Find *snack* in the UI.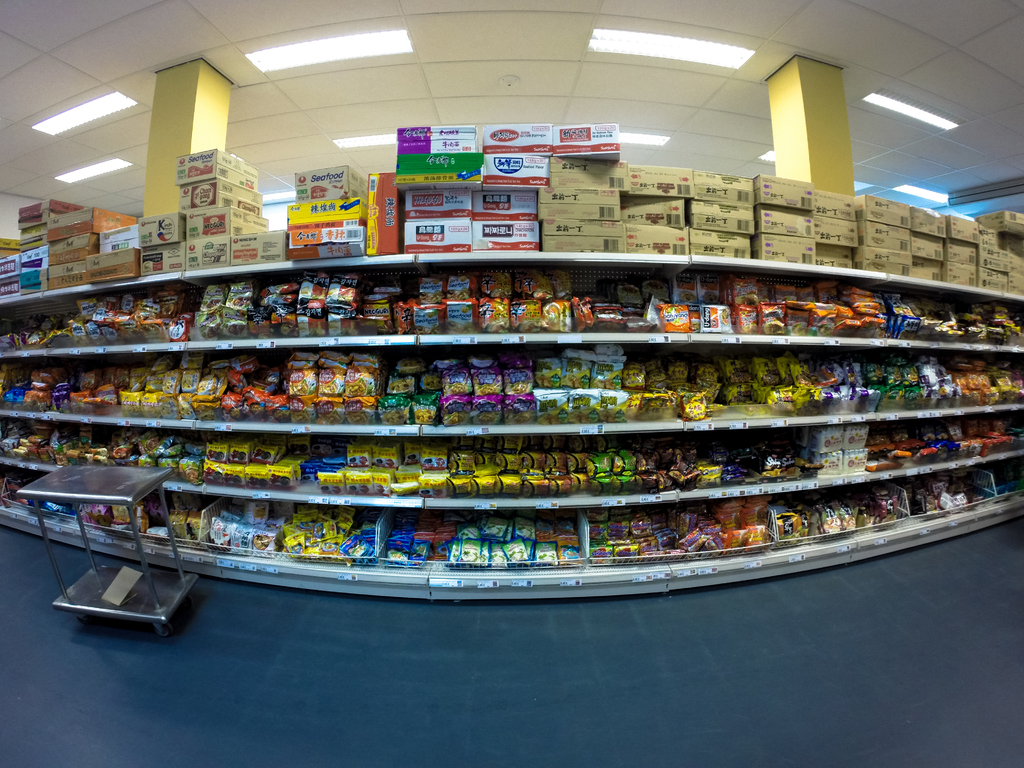
UI element at BBox(541, 392, 565, 422).
